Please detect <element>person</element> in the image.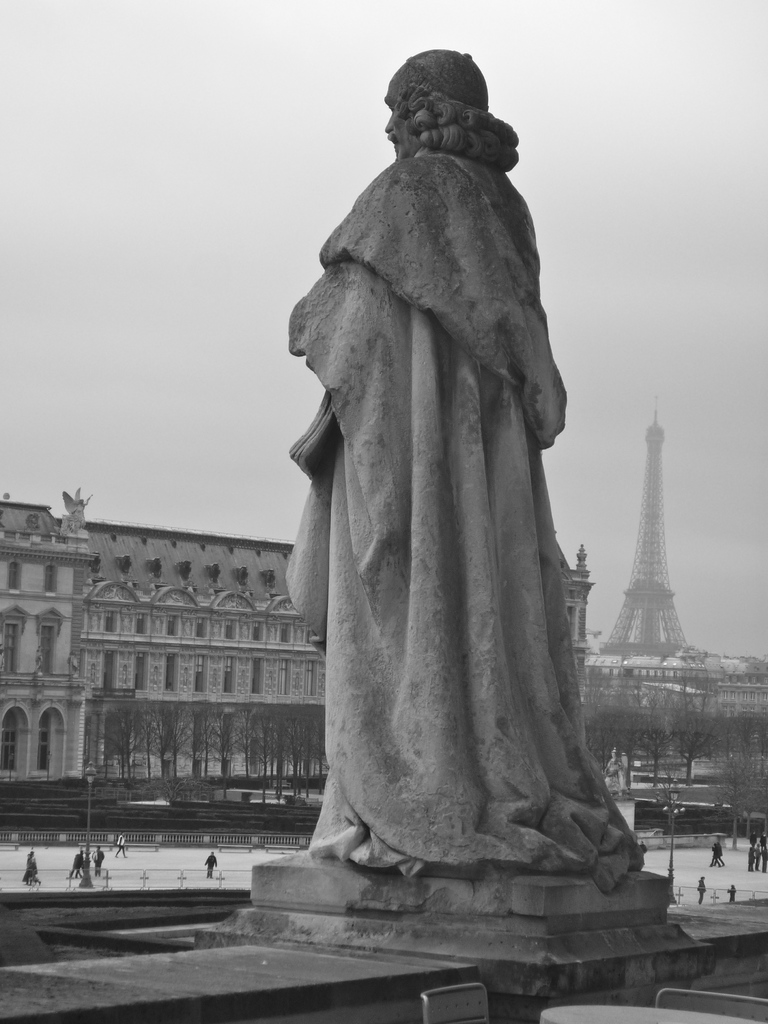
BBox(115, 834, 127, 860).
